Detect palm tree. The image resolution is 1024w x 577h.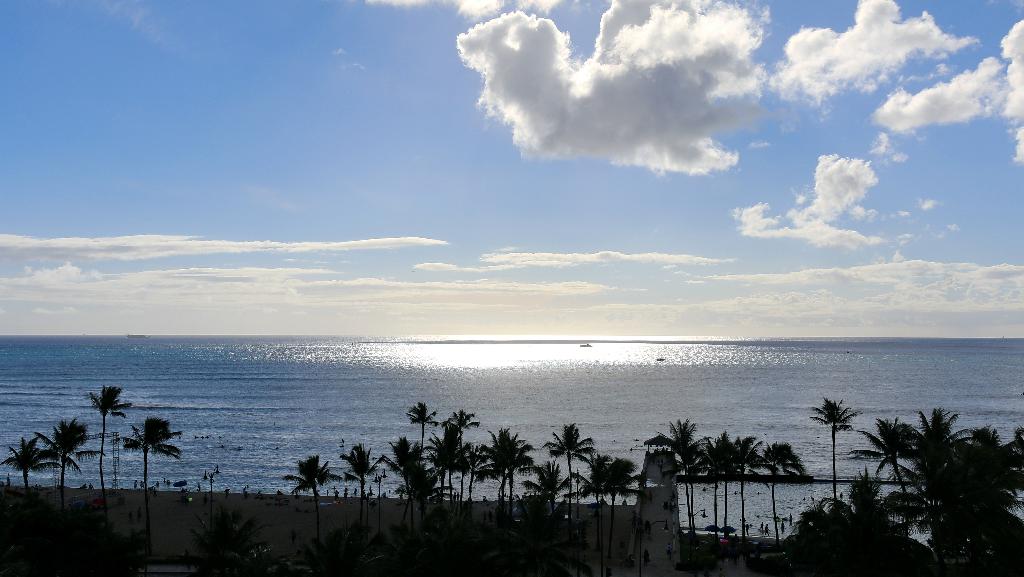
[left=445, top=419, right=474, bottom=514].
